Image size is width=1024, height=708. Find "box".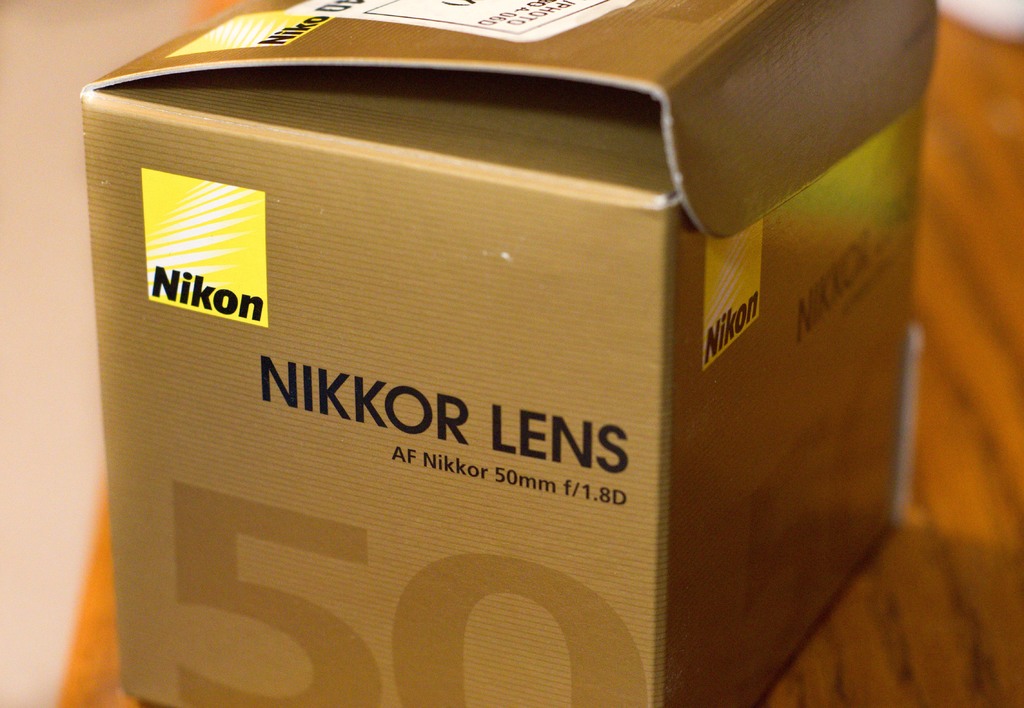
{"left": 25, "top": 0, "right": 906, "bottom": 707}.
